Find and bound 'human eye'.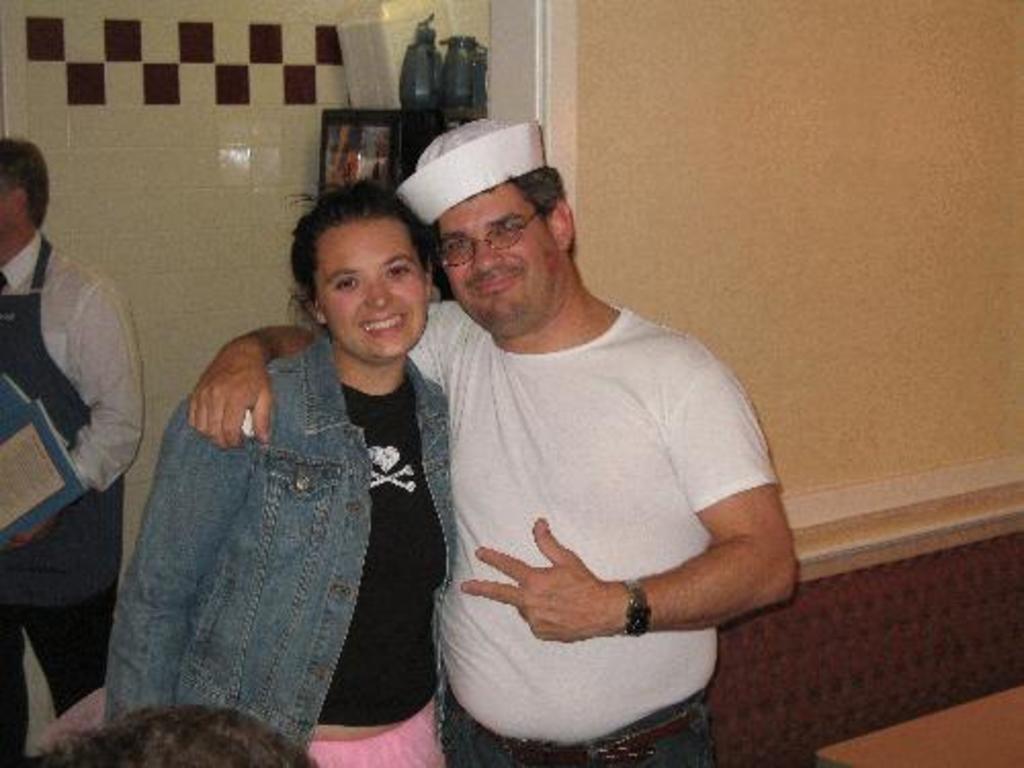
Bound: left=328, top=274, right=365, bottom=299.
